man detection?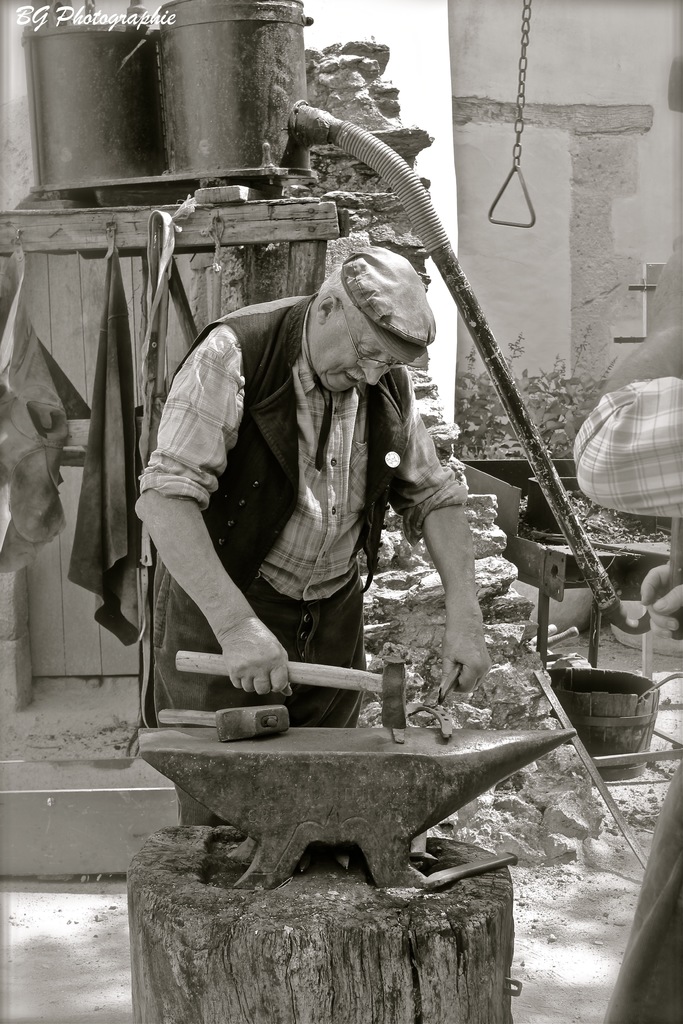
bbox=[151, 244, 490, 819]
